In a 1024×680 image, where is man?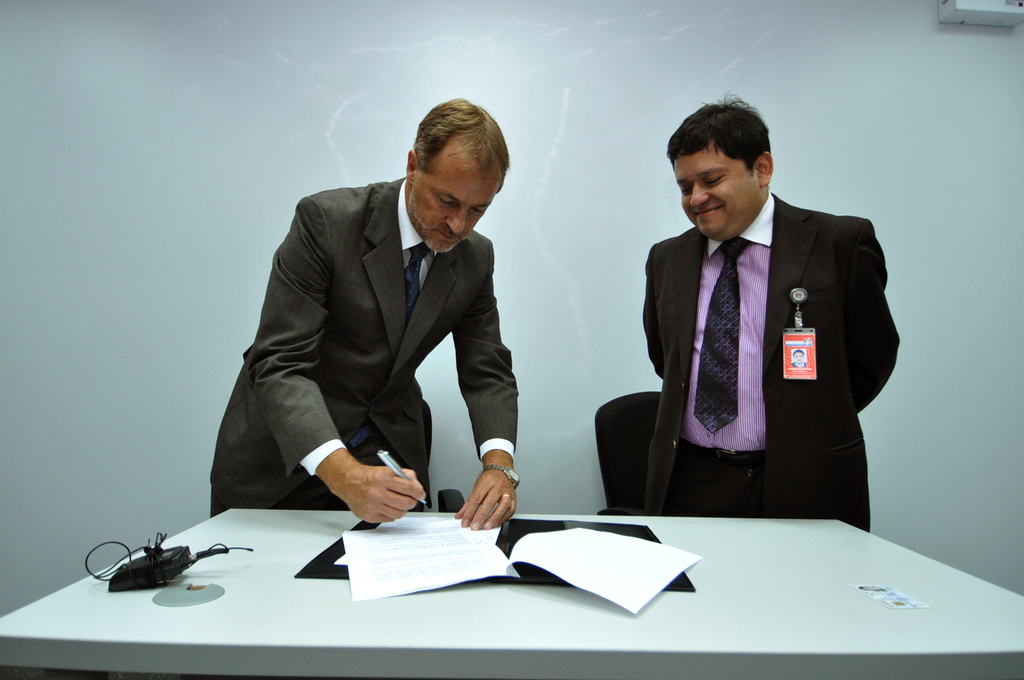
[x1=638, y1=100, x2=898, y2=526].
